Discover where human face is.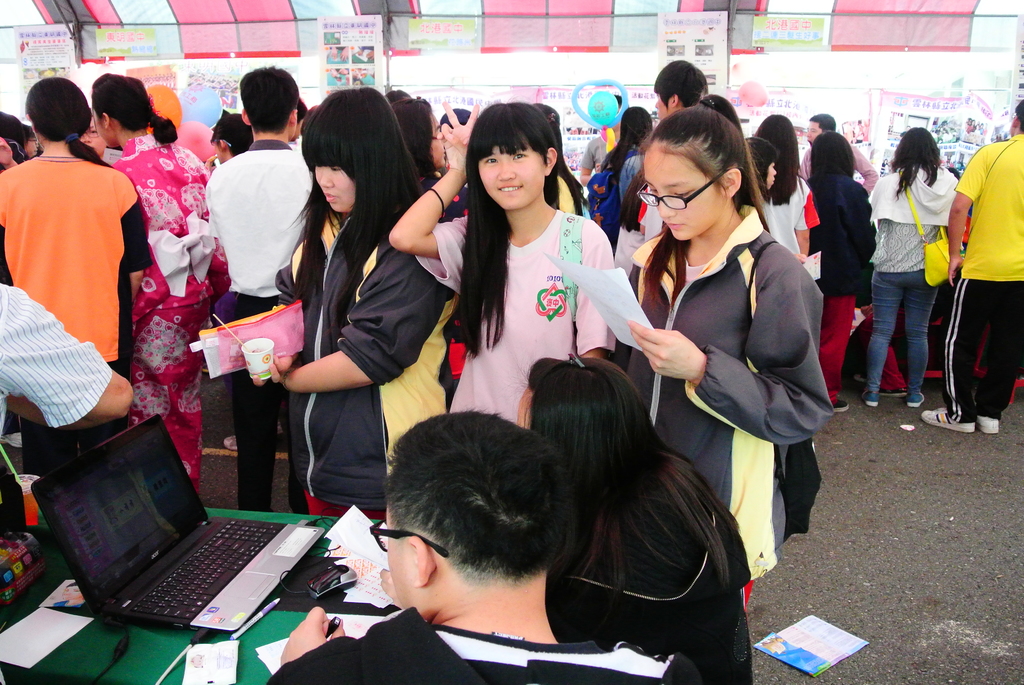
Discovered at <bbox>807, 122, 818, 145</bbox>.
